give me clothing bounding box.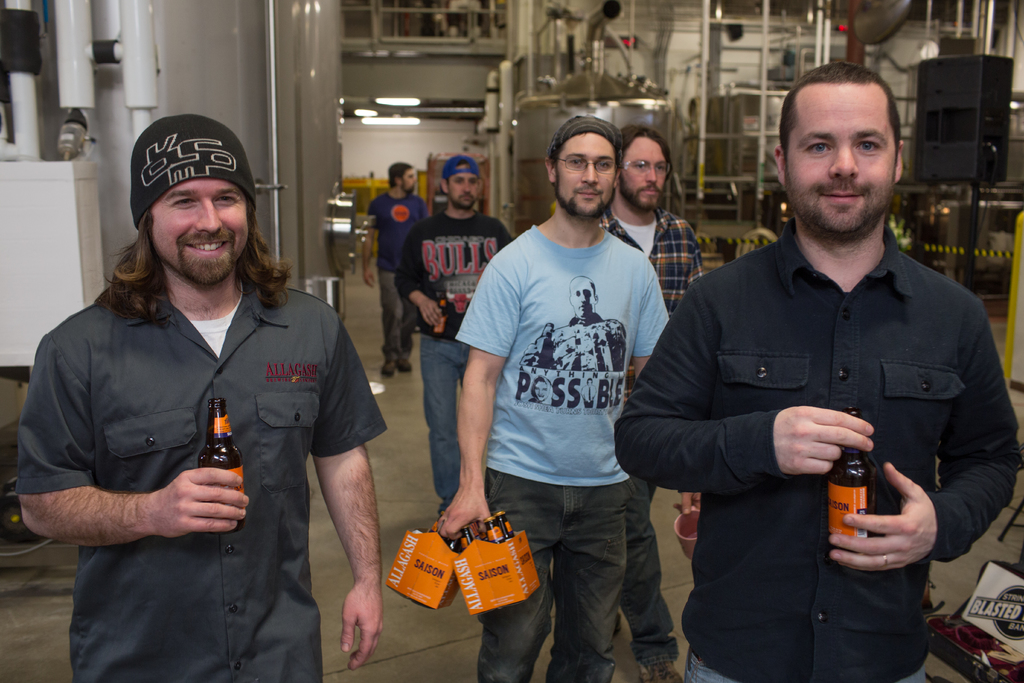
bbox=[612, 215, 1017, 682].
